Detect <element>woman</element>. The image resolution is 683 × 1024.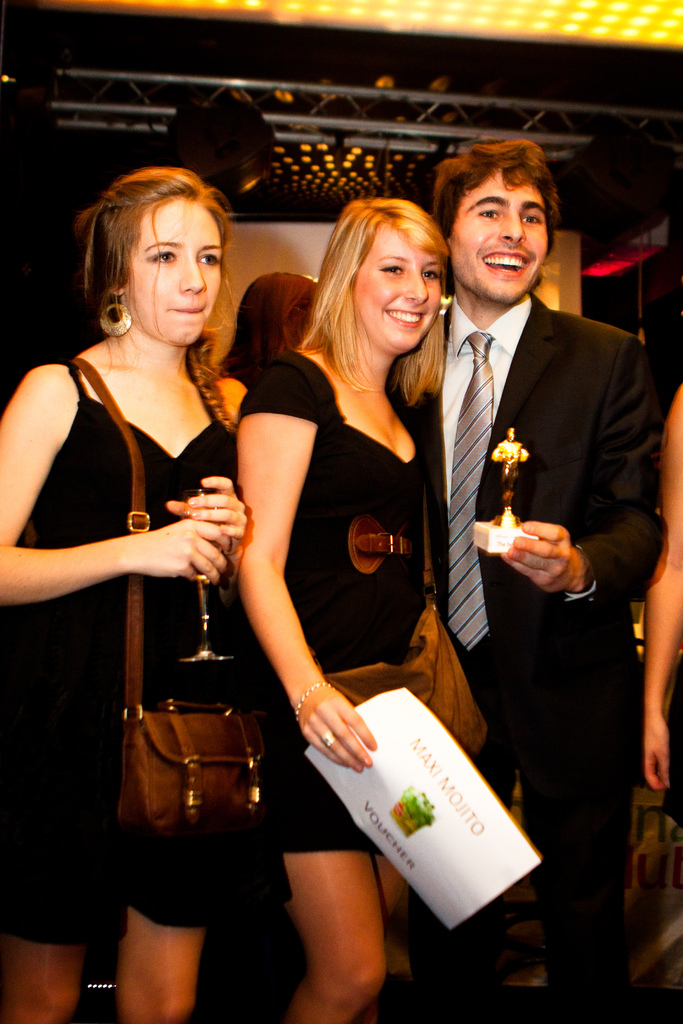
Rect(26, 131, 298, 975).
